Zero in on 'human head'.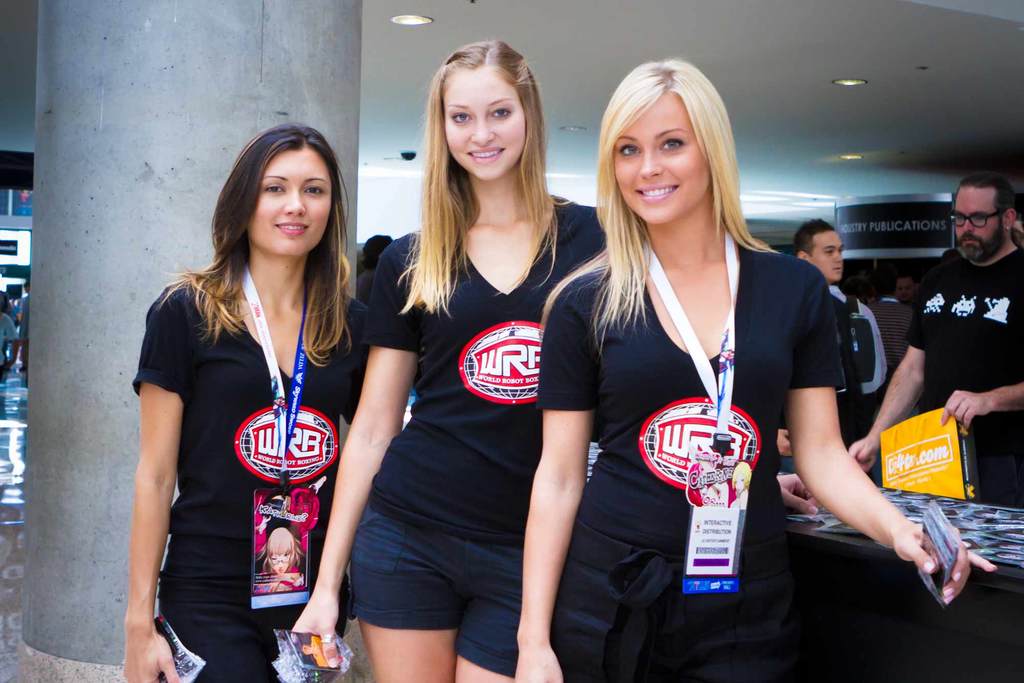
Zeroed in: [x1=228, y1=122, x2=342, y2=255].
